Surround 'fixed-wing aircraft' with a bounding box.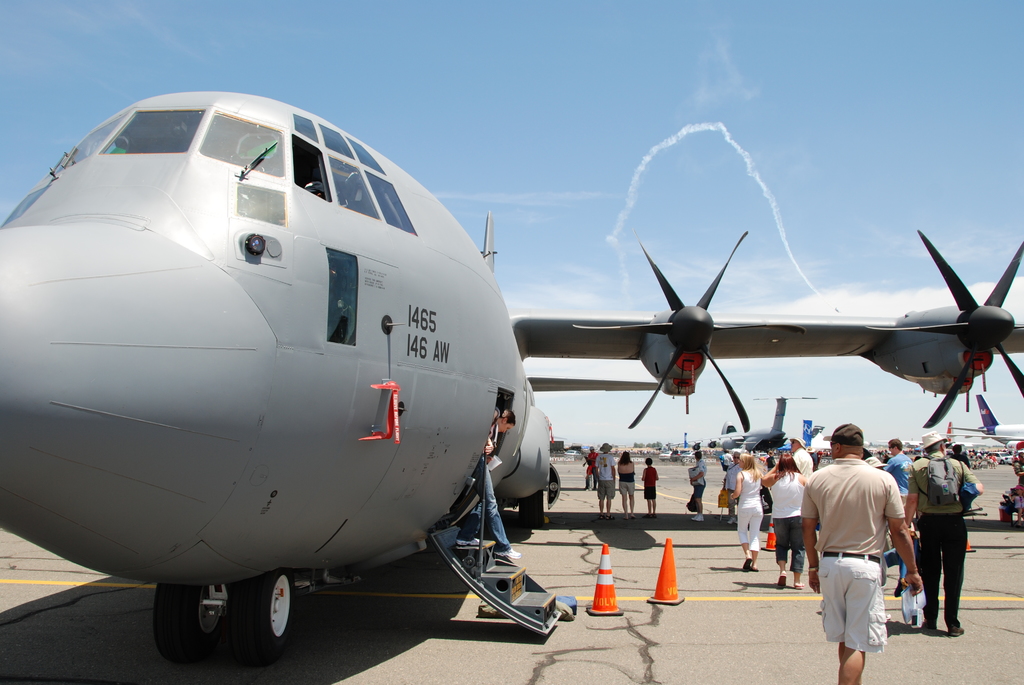
(left=668, top=393, right=815, bottom=448).
